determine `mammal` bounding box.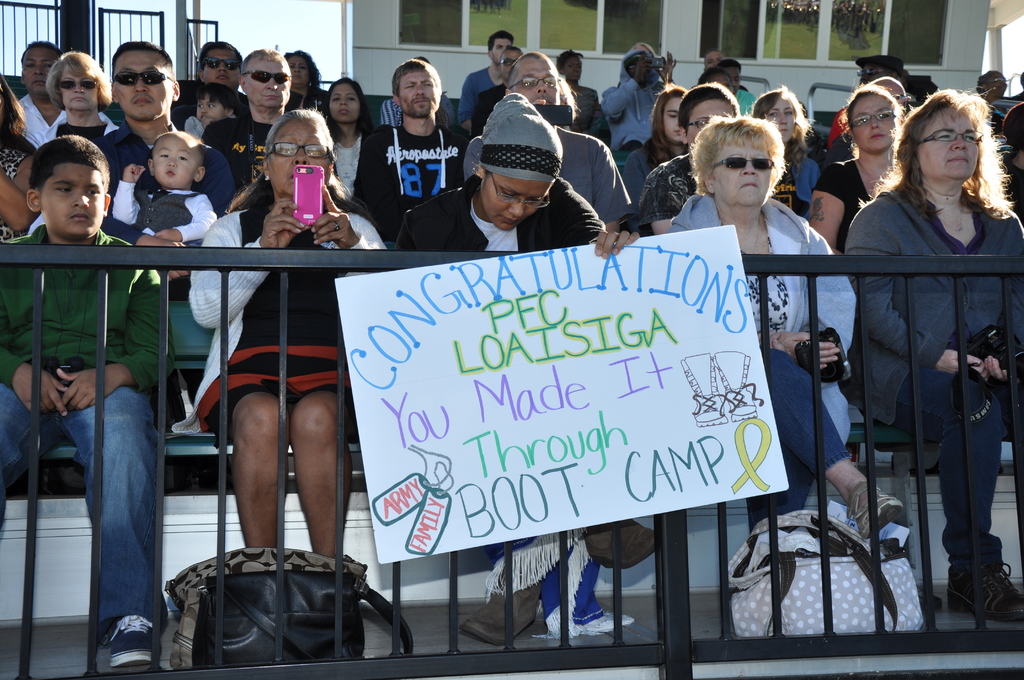
Determined: left=826, top=90, right=1016, bottom=631.
